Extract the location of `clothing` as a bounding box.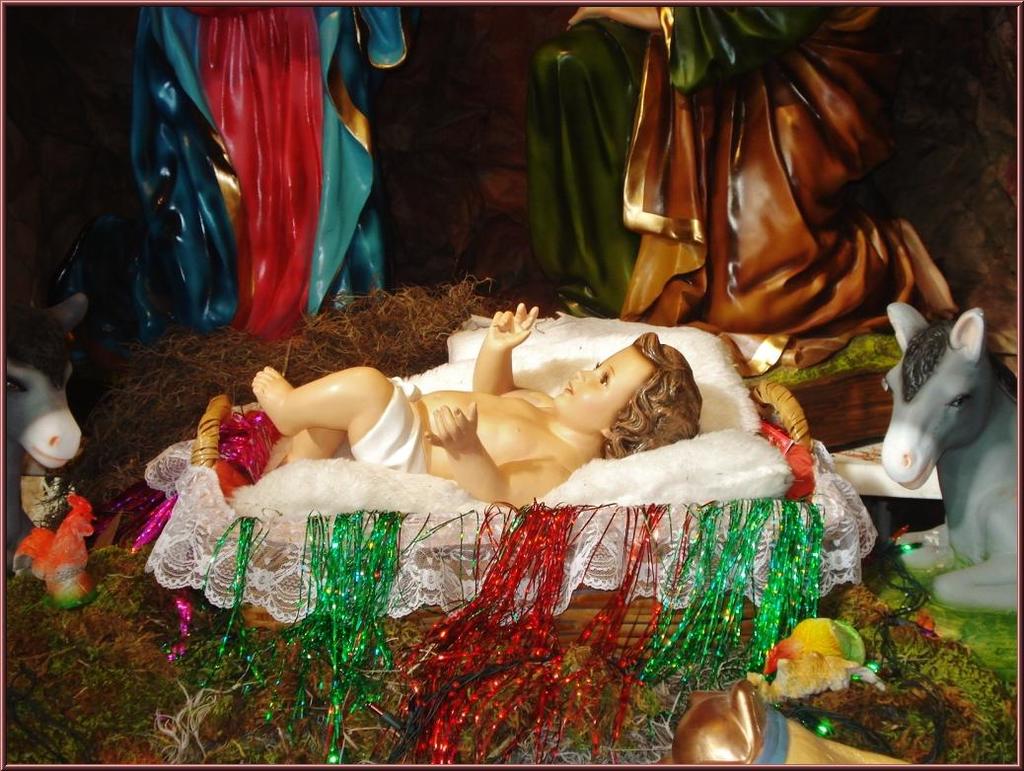
<bbox>143, 0, 421, 364</bbox>.
